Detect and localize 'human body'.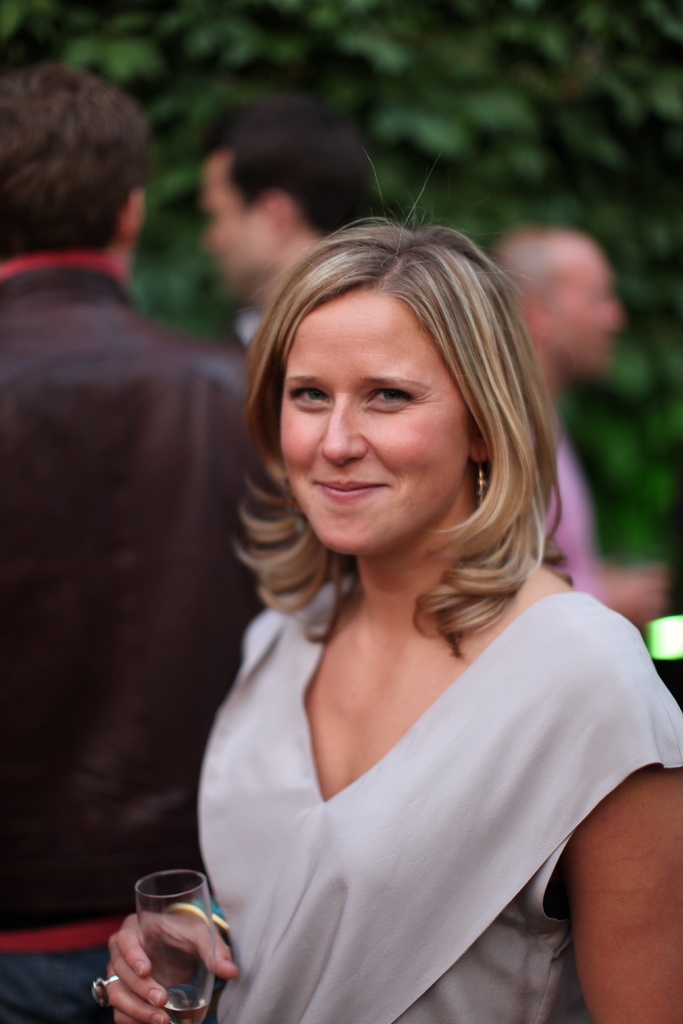
Localized at Rect(0, 51, 247, 1014).
